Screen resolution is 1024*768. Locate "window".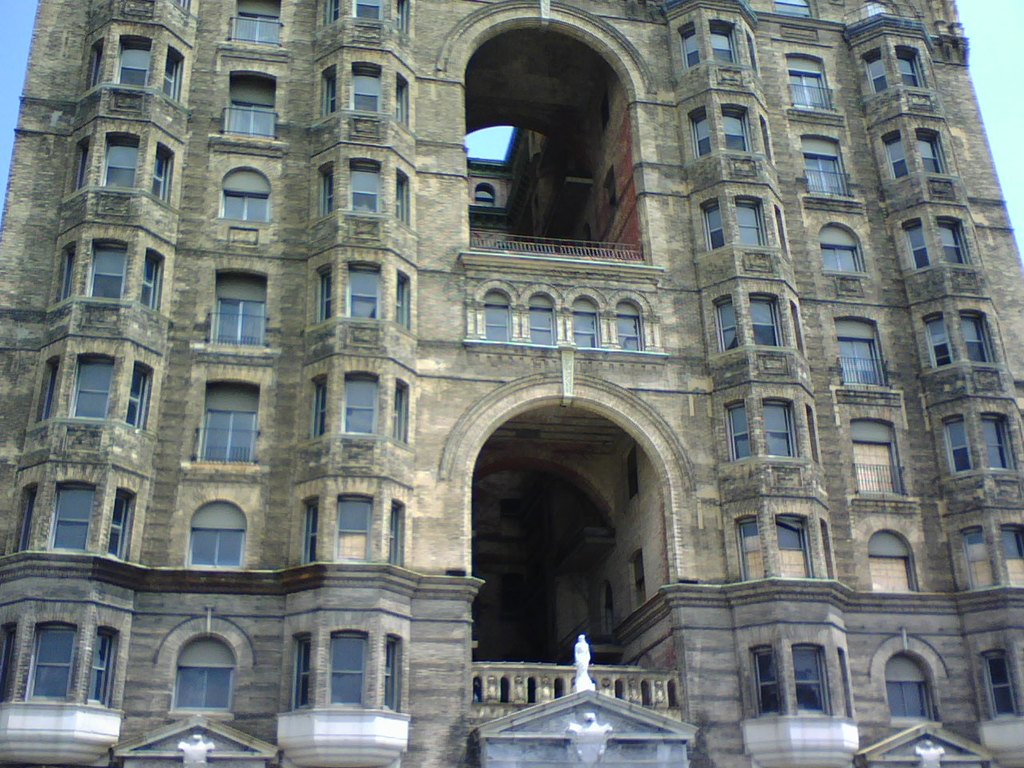
911,230,931,276.
